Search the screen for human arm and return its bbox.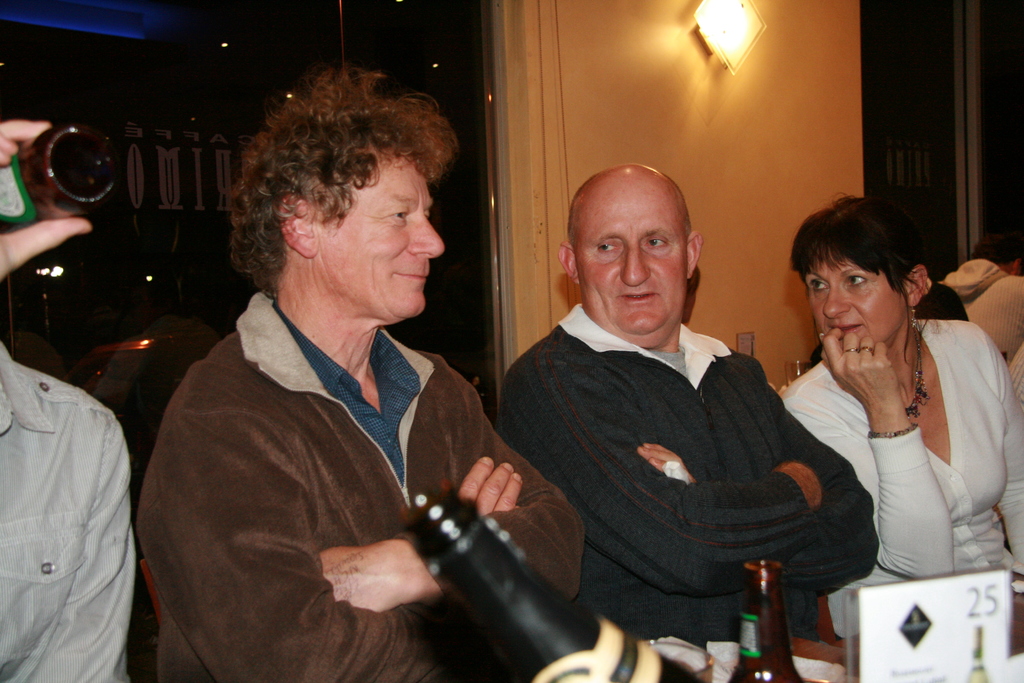
Found: crop(635, 391, 881, 589).
